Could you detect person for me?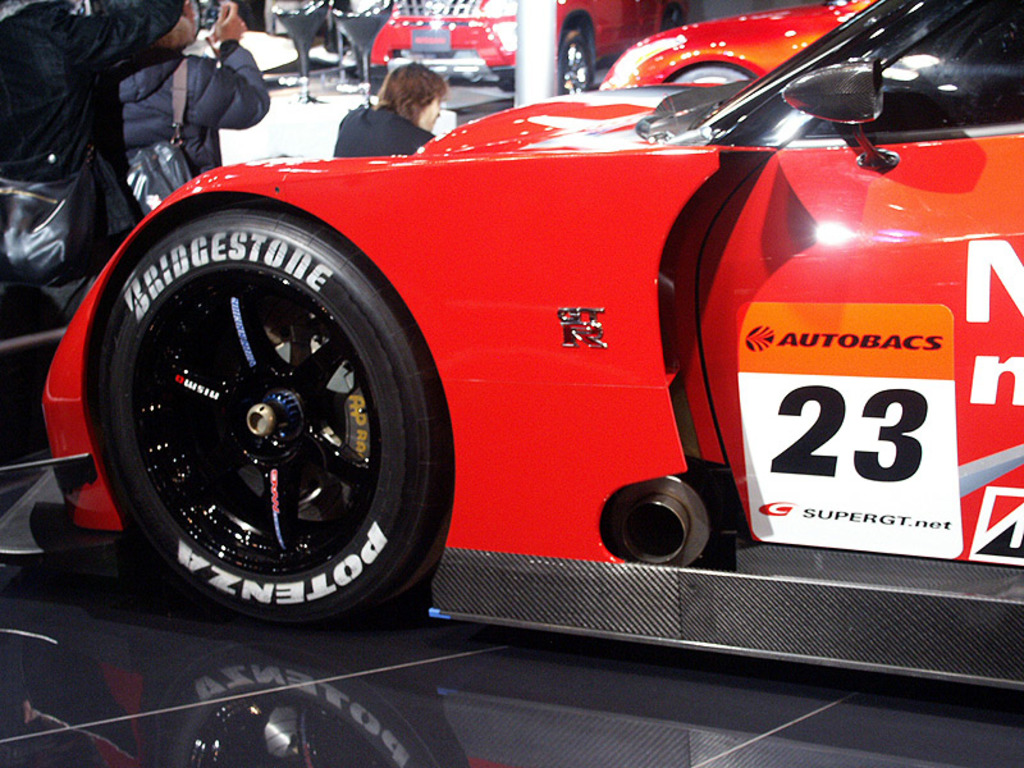
Detection result: (0,0,182,311).
